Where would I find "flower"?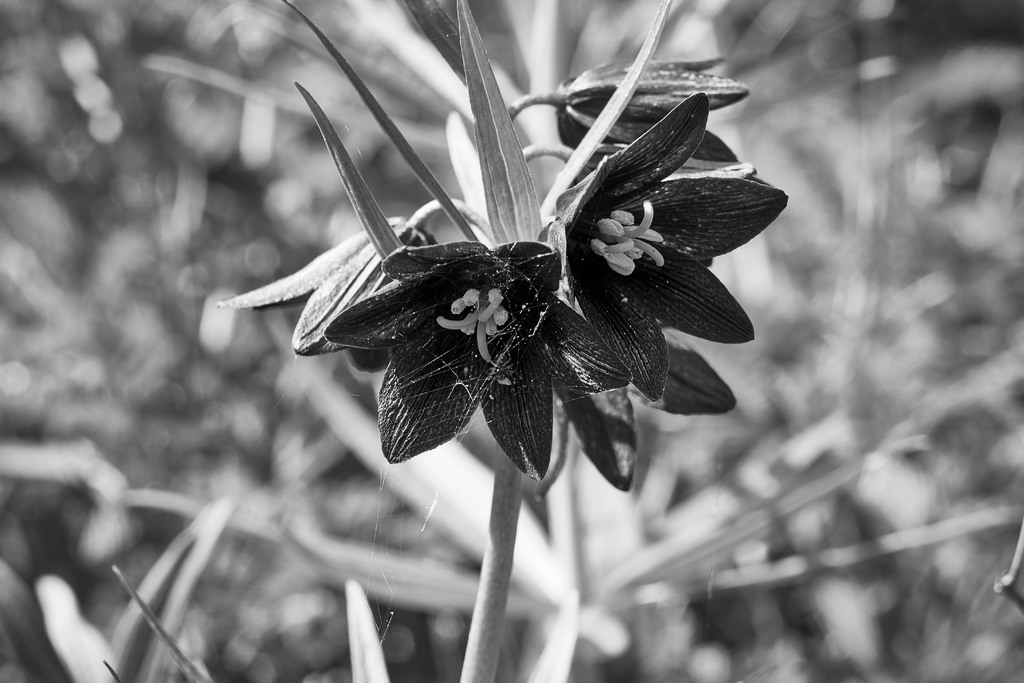
At (x1=317, y1=243, x2=636, y2=483).
